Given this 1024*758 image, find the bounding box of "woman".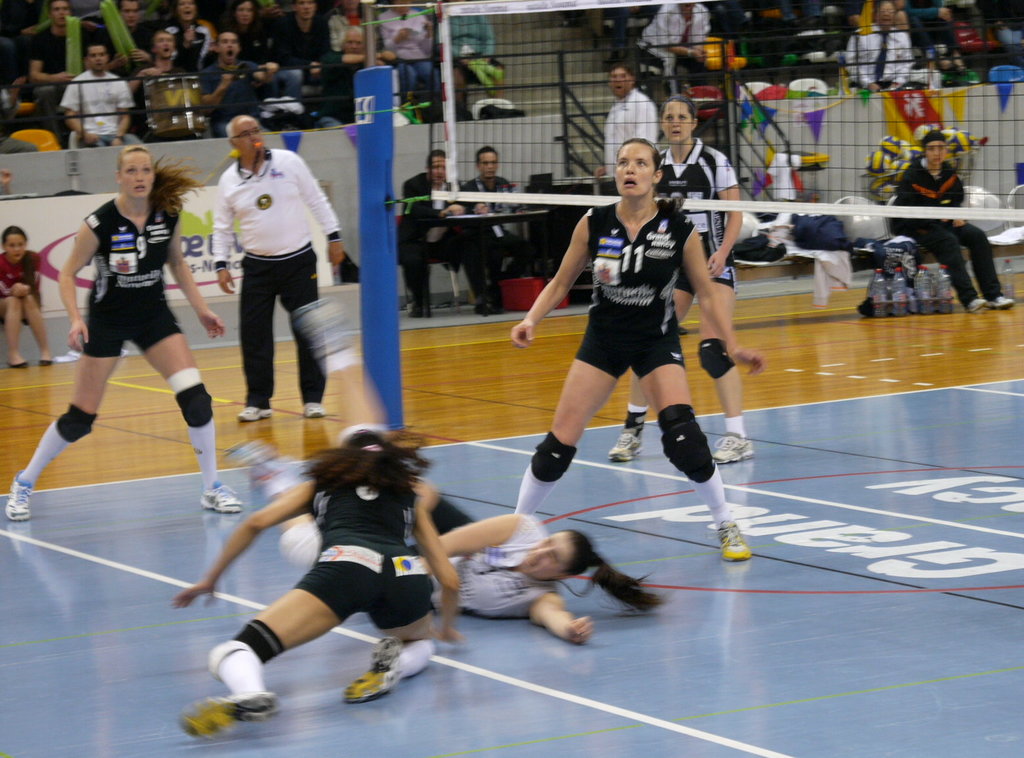
bbox=(227, 439, 672, 645).
